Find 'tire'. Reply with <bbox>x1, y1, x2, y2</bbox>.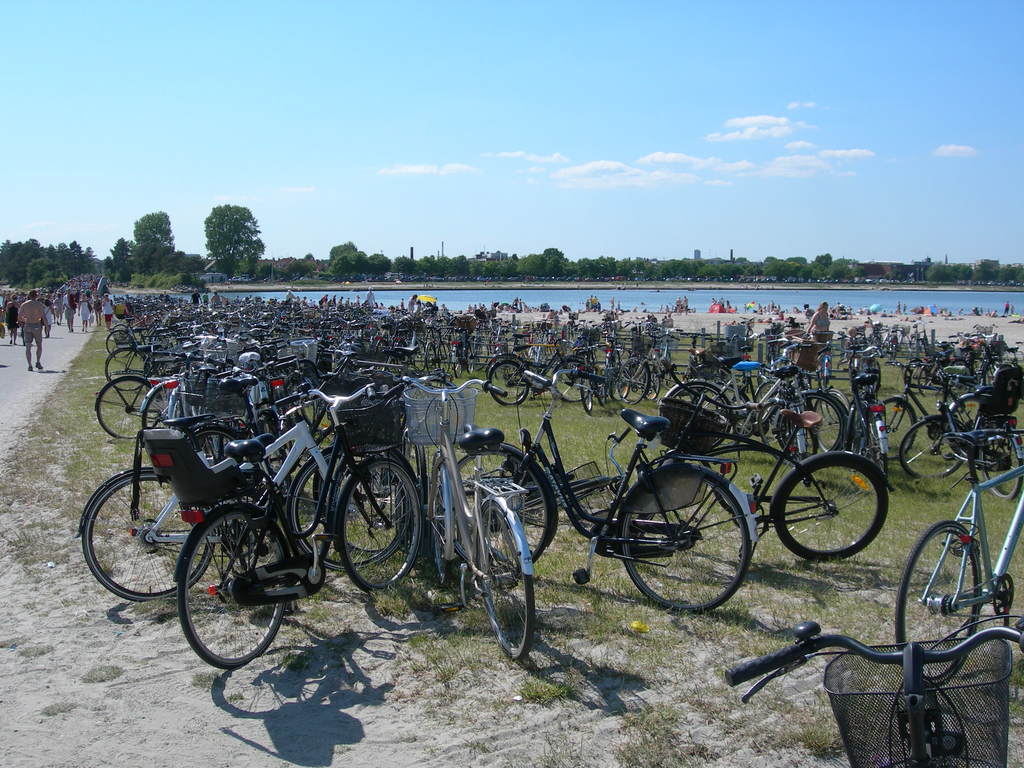
<bbox>175, 505, 289, 671</bbox>.
